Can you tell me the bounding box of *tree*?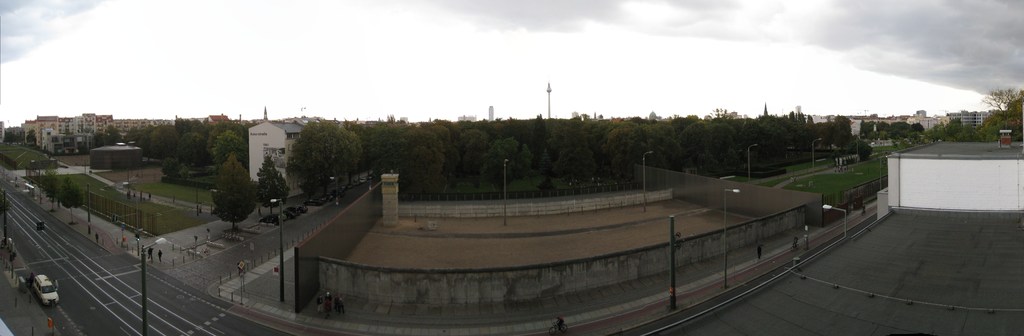
bbox=(254, 156, 292, 219).
